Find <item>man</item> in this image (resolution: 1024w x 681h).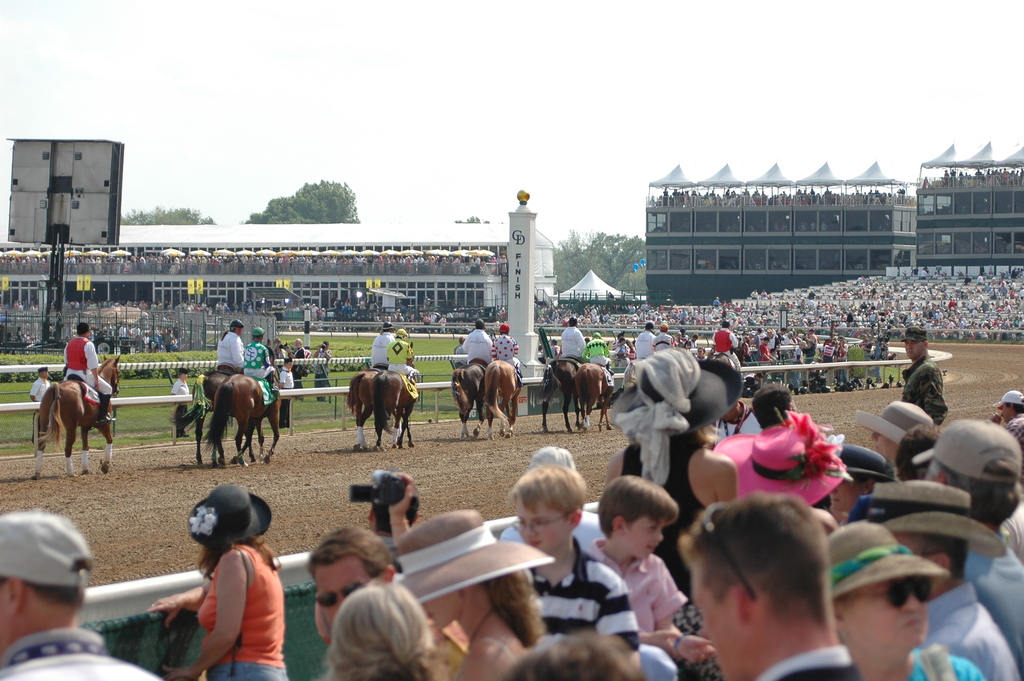
[301,526,402,631].
